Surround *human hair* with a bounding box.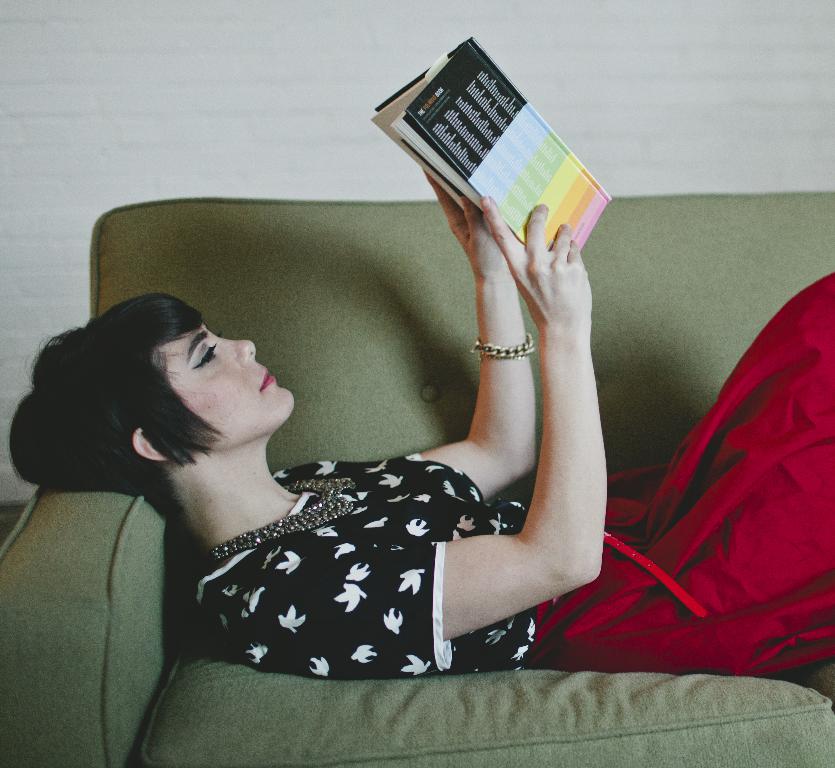
box=[28, 300, 258, 517].
